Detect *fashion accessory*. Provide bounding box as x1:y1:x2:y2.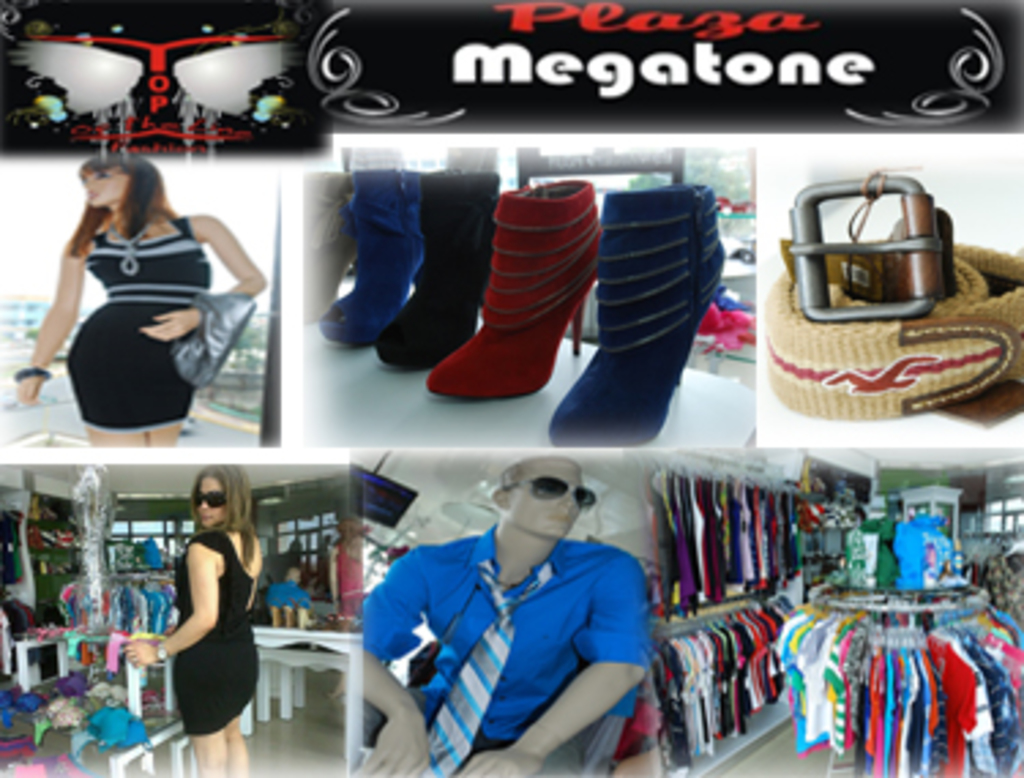
543:183:729:448.
